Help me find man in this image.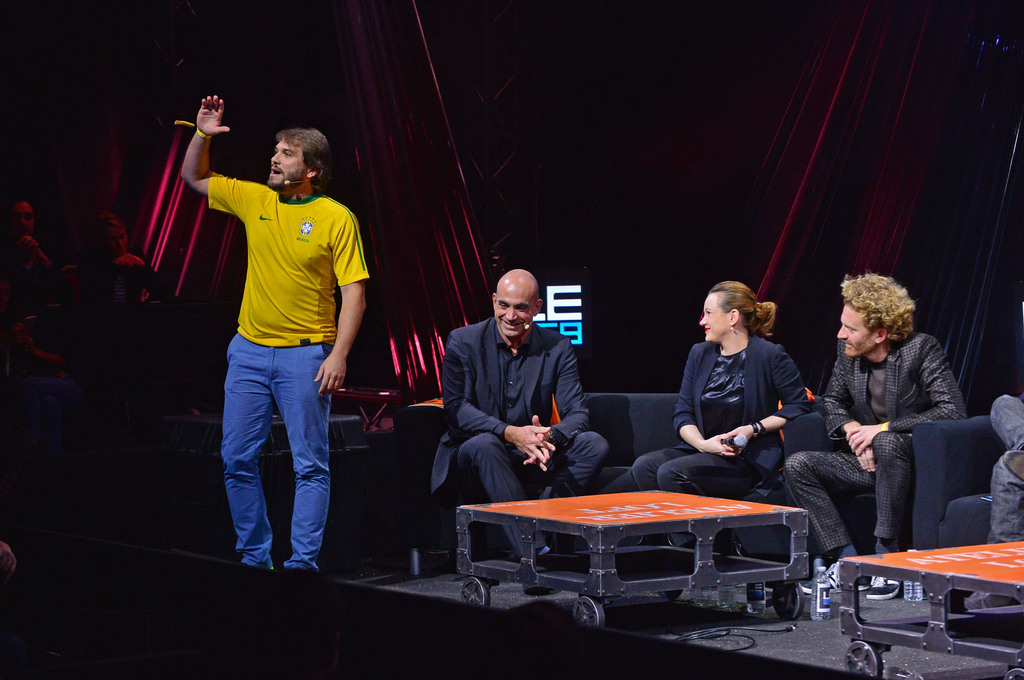
Found it: 433/264/605/565.
